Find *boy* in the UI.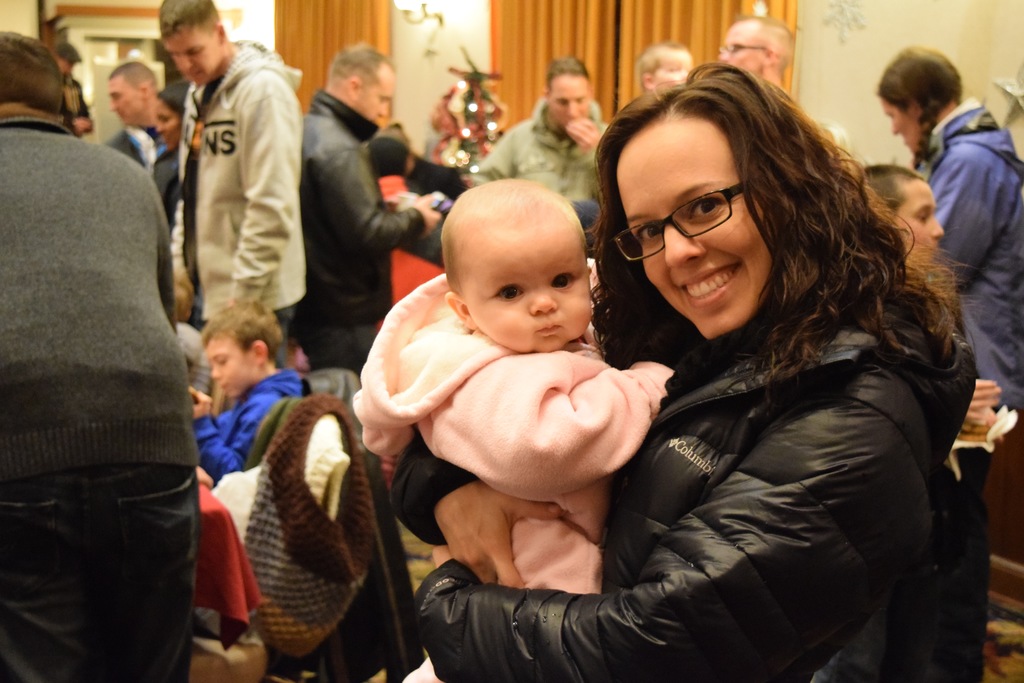
UI element at 342,158,698,682.
